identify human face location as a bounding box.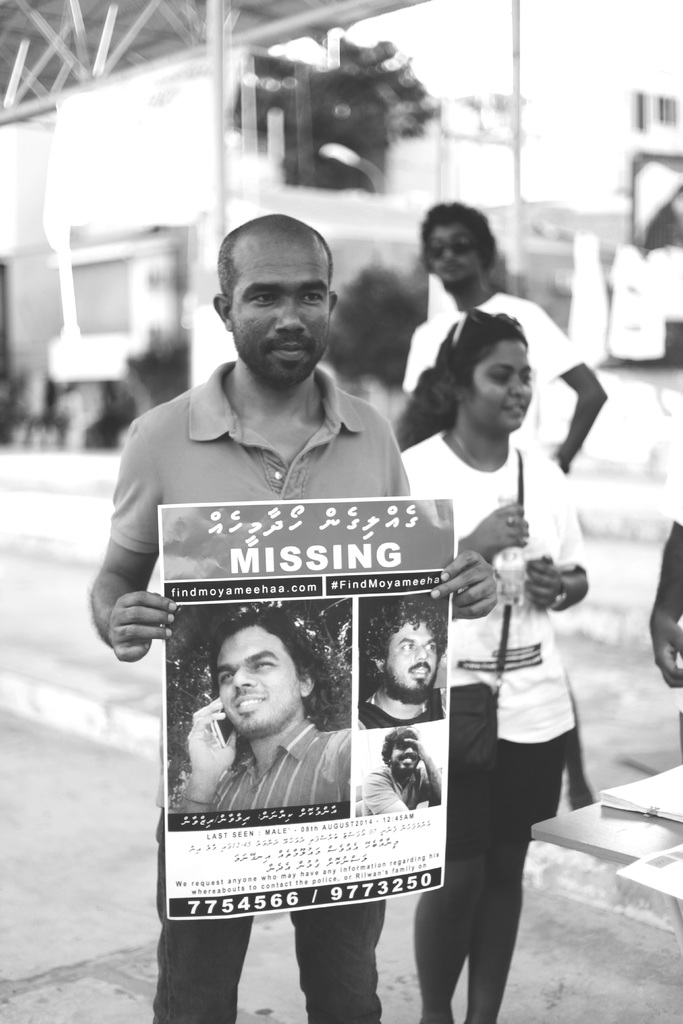
bbox=(470, 355, 536, 433).
